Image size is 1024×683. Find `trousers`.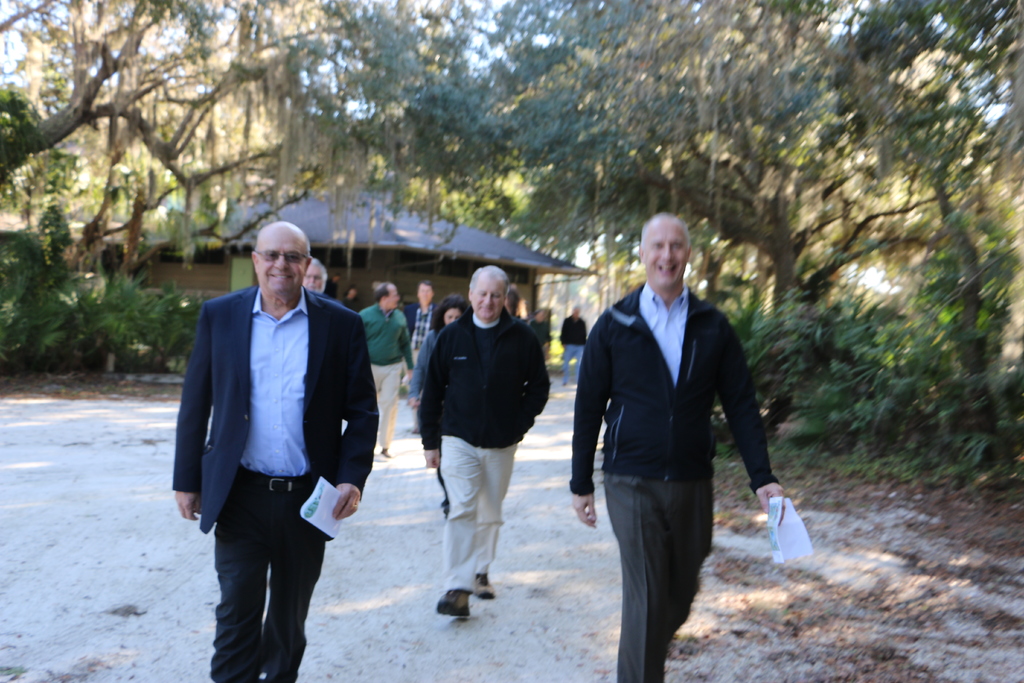
[x1=372, y1=359, x2=407, y2=452].
